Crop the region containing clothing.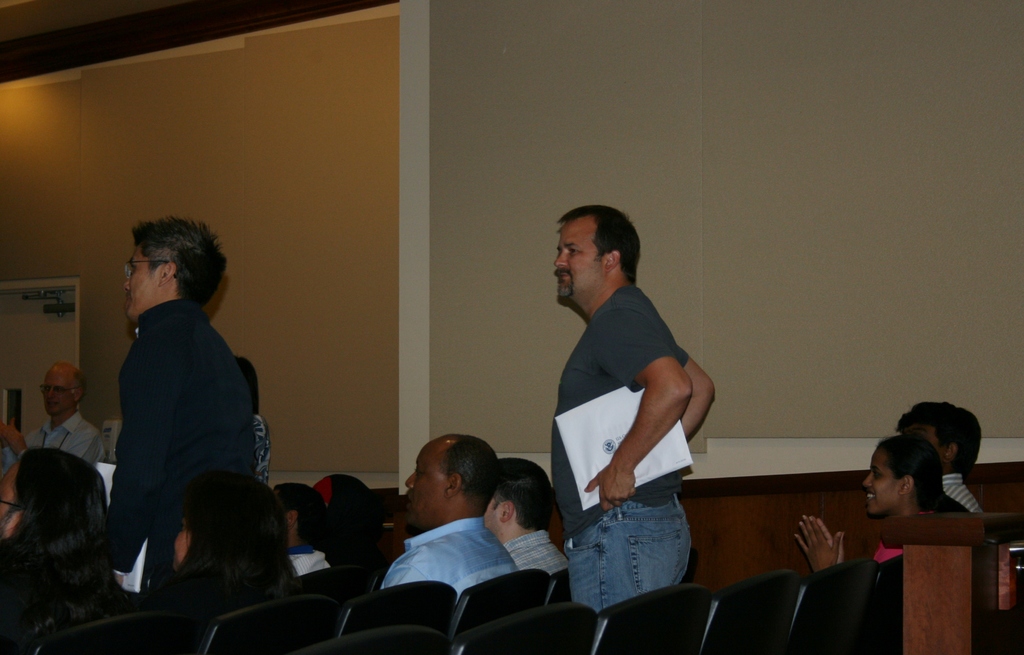
Crop region: {"x1": 249, "y1": 427, "x2": 275, "y2": 500}.
